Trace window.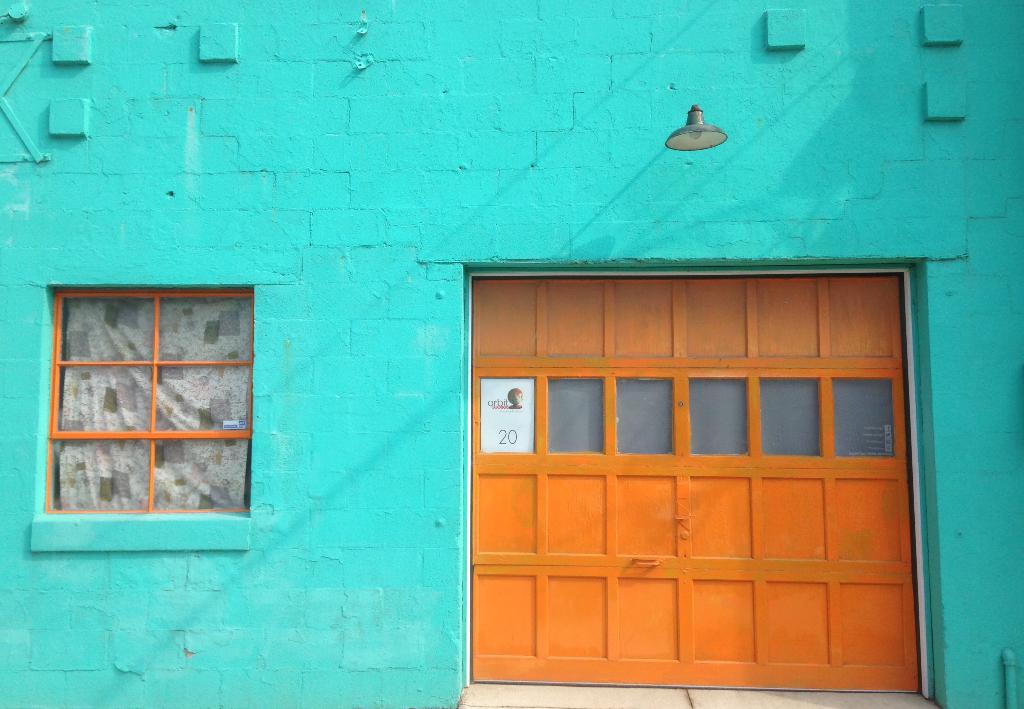
Traced to (left=32, top=256, right=263, bottom=545).
